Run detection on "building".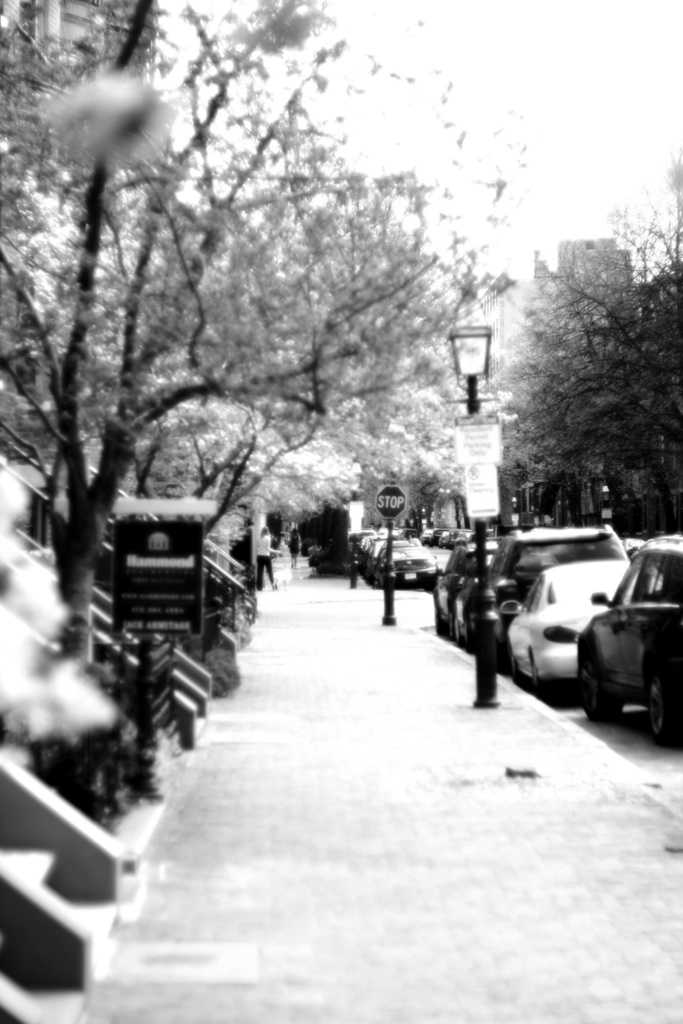
Result: detection(533, 237, 631, 326).
